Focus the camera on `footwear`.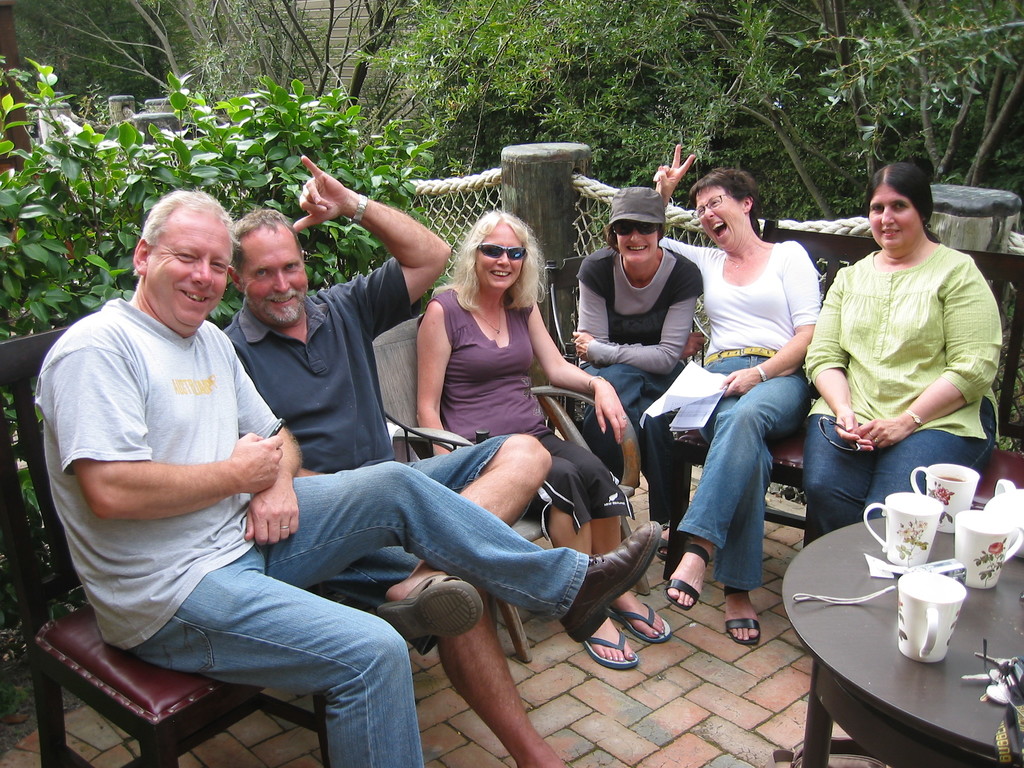
Focus region: Rect(727, 582, 762, 643).
